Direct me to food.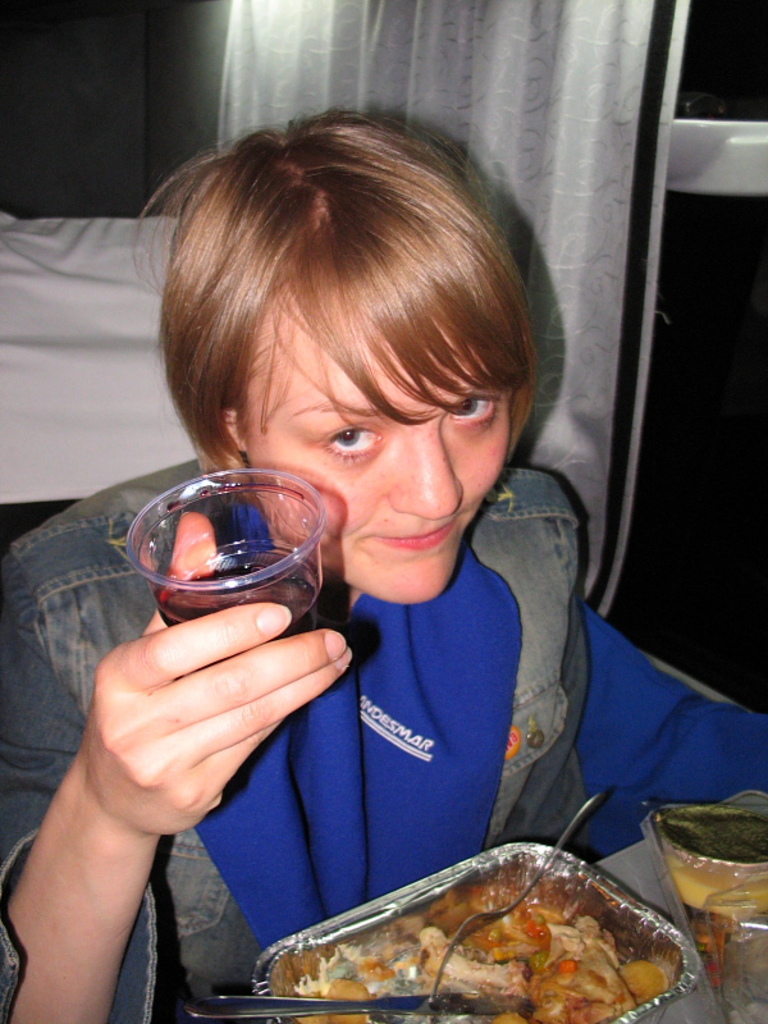
Direction: BBox(300, 858, 690, 1023).
